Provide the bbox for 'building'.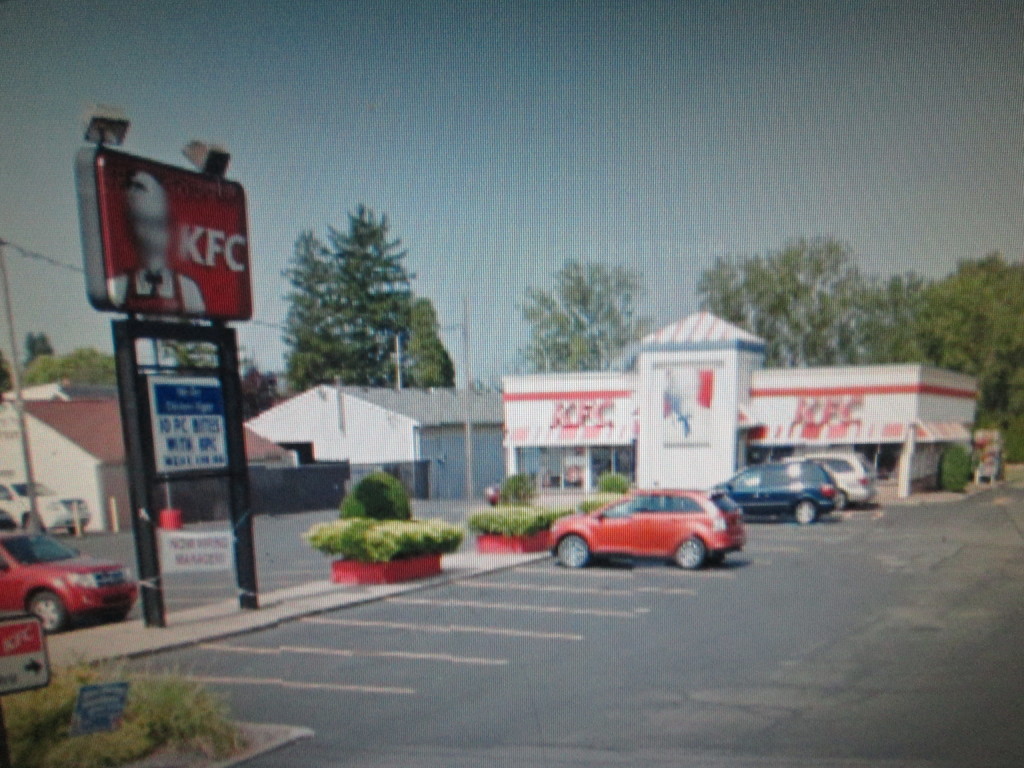
(left=0, top=390, right=287, bottom=534).
